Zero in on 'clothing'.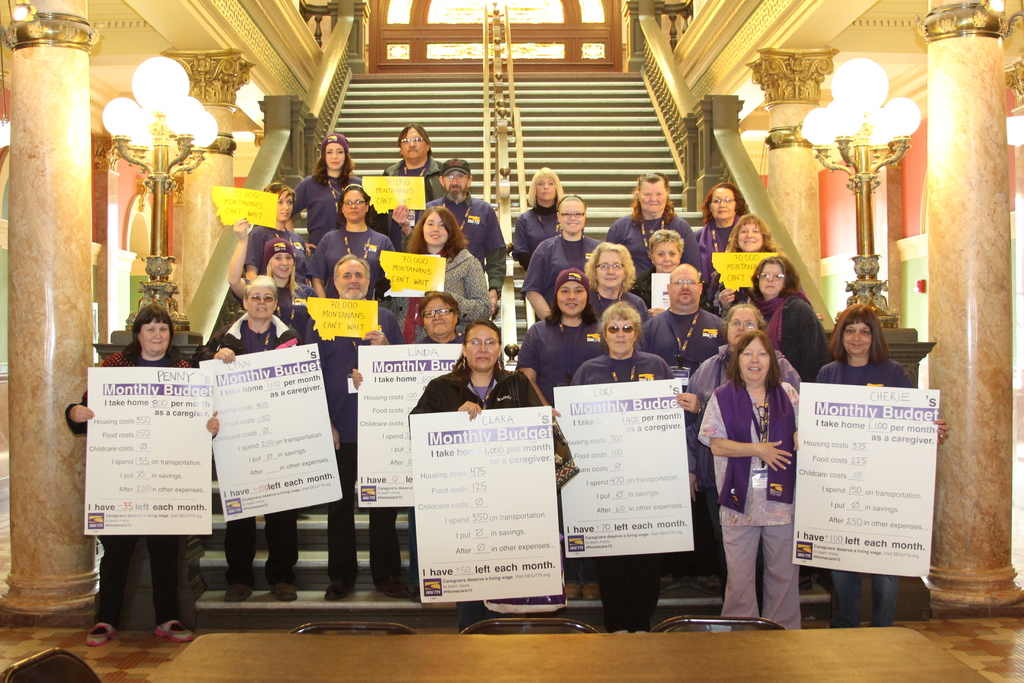
Zeroed in: region(515, 208, 578, 260).
